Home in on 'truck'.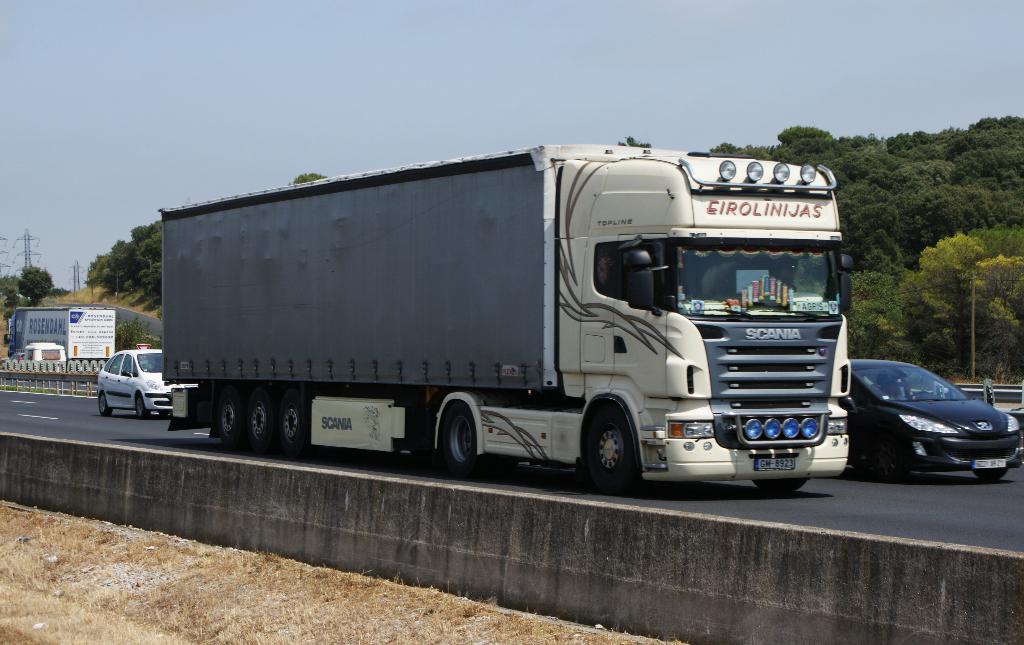
Homed in at (x1=131, y1=149, x2=885, y2=502).
